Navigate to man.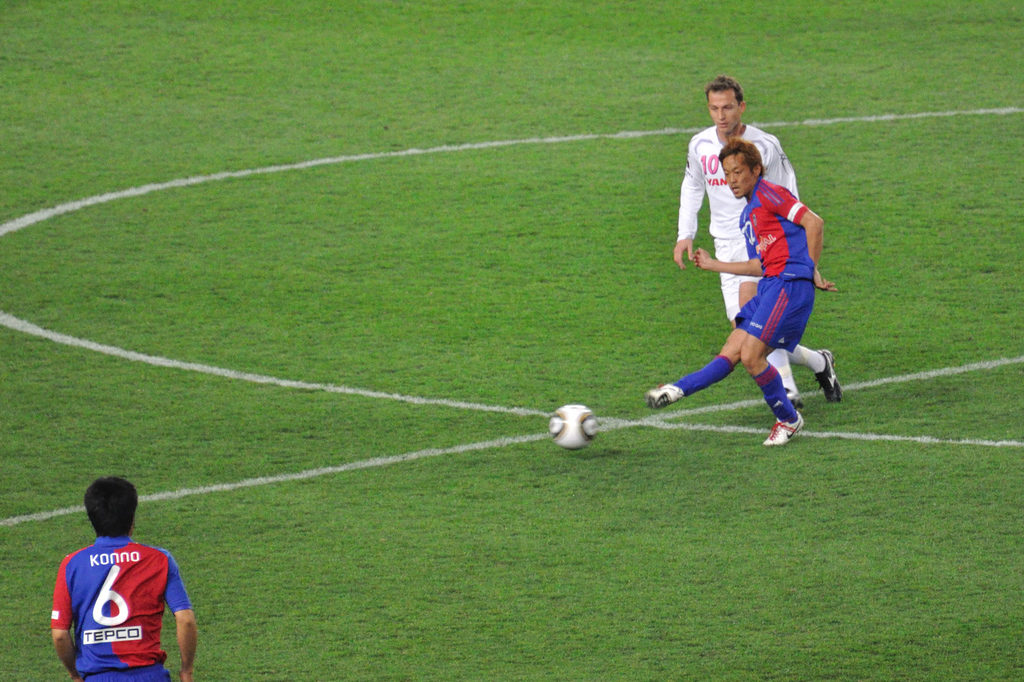
Navigation target: <region>37, 461, 205, 681</region>.
